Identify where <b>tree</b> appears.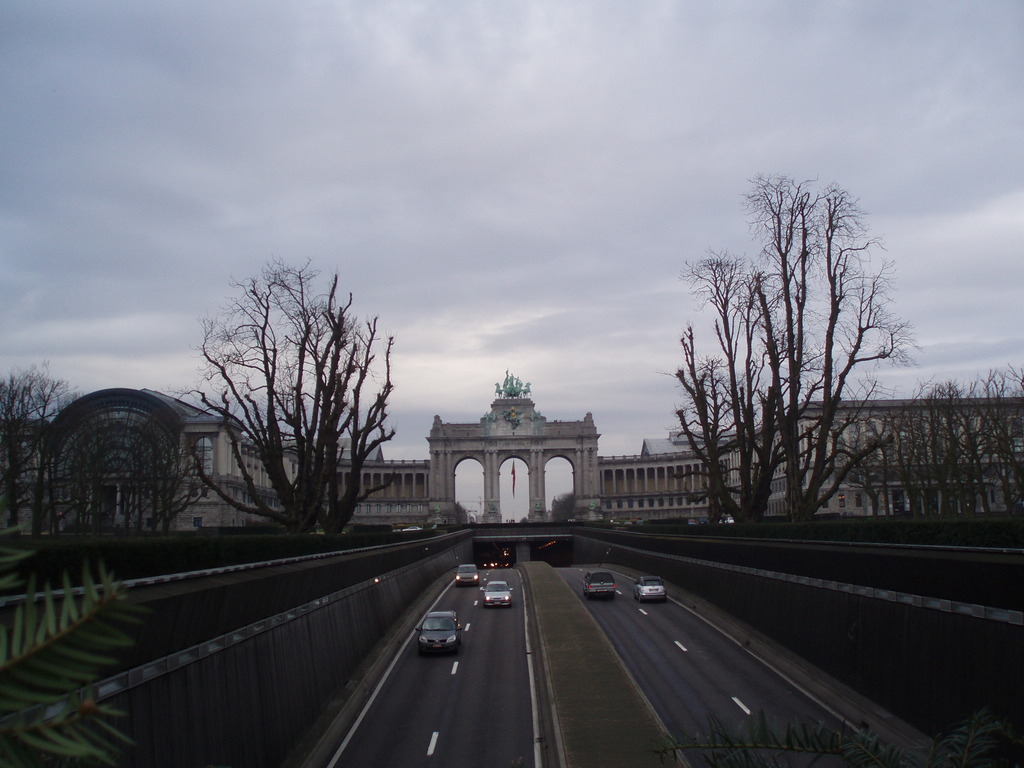
Appears at 836, 362, 1023, 523.
